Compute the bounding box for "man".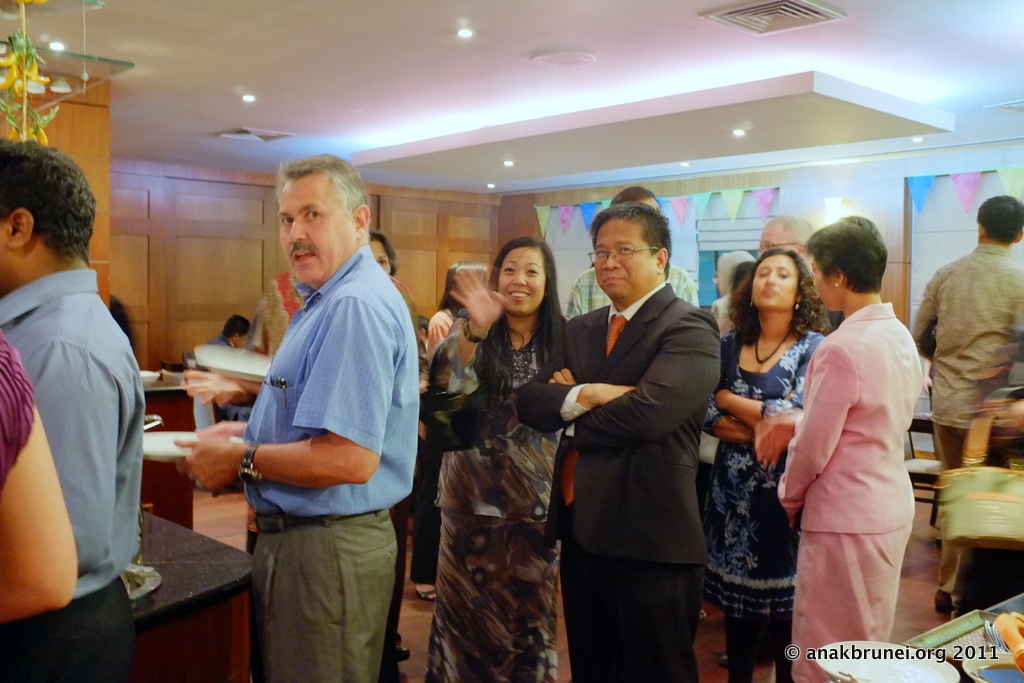
(left=214, top=316, right=253, bottom=352).
